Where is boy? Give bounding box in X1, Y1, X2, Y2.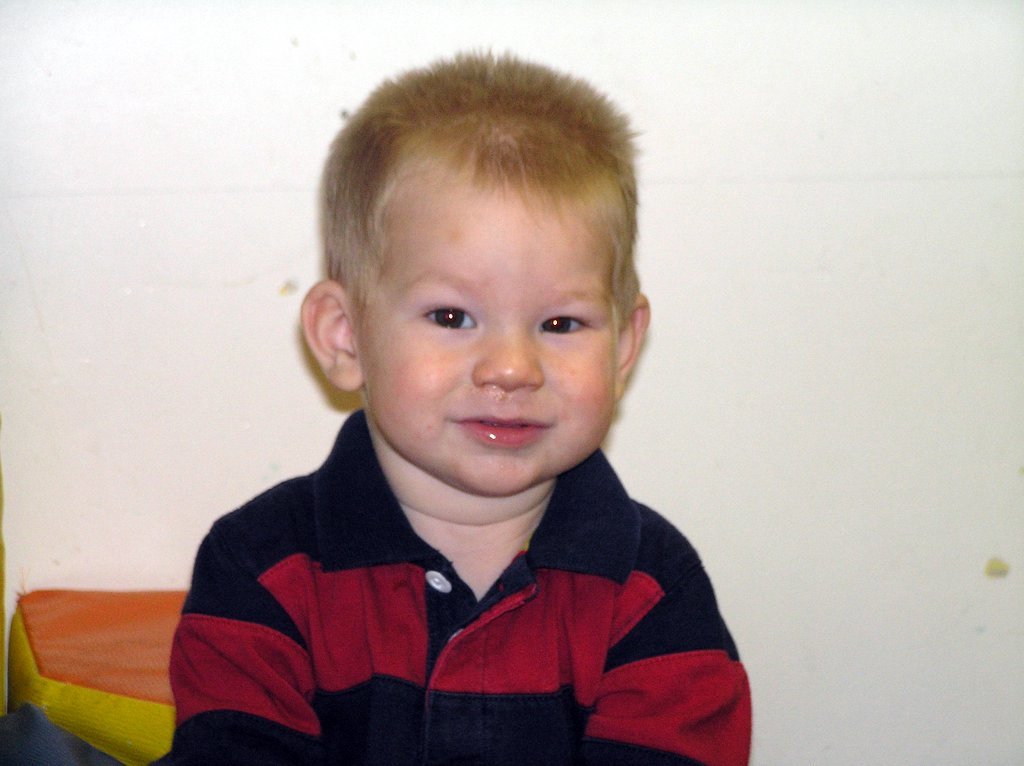
172, 44, 717, 755.
